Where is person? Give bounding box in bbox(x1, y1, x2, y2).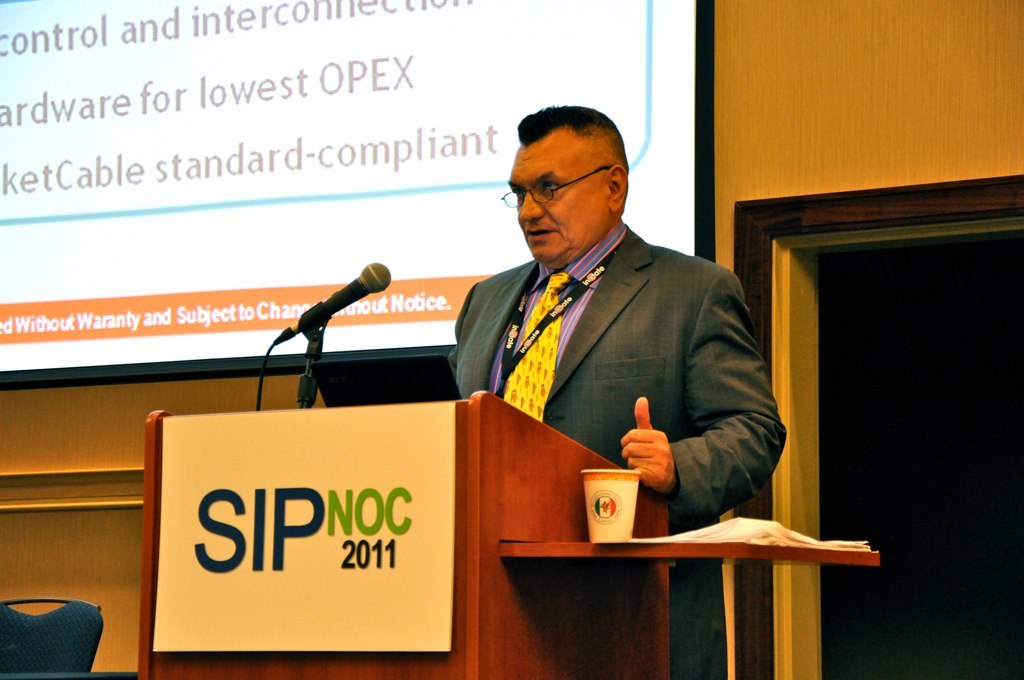
bbox(447, 106, 771, 574).
